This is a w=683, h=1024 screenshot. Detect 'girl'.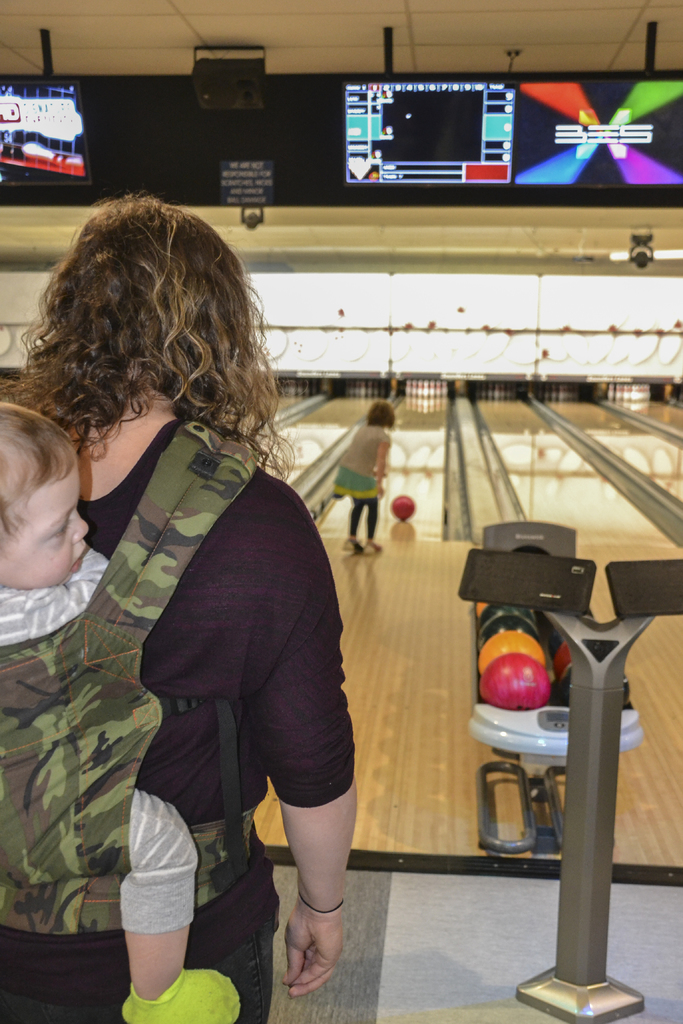
bbox=[330, 398, 390, 547].
